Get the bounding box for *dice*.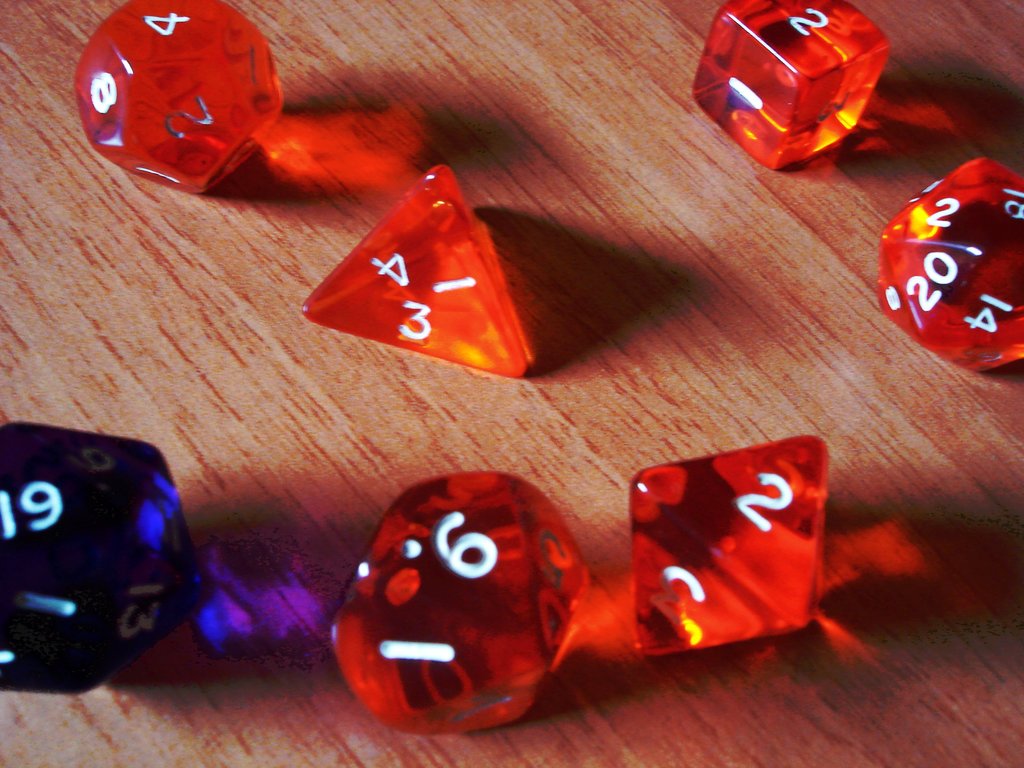
{"left": 627, "top": 440, "right": 831, "bottom": 653}.
